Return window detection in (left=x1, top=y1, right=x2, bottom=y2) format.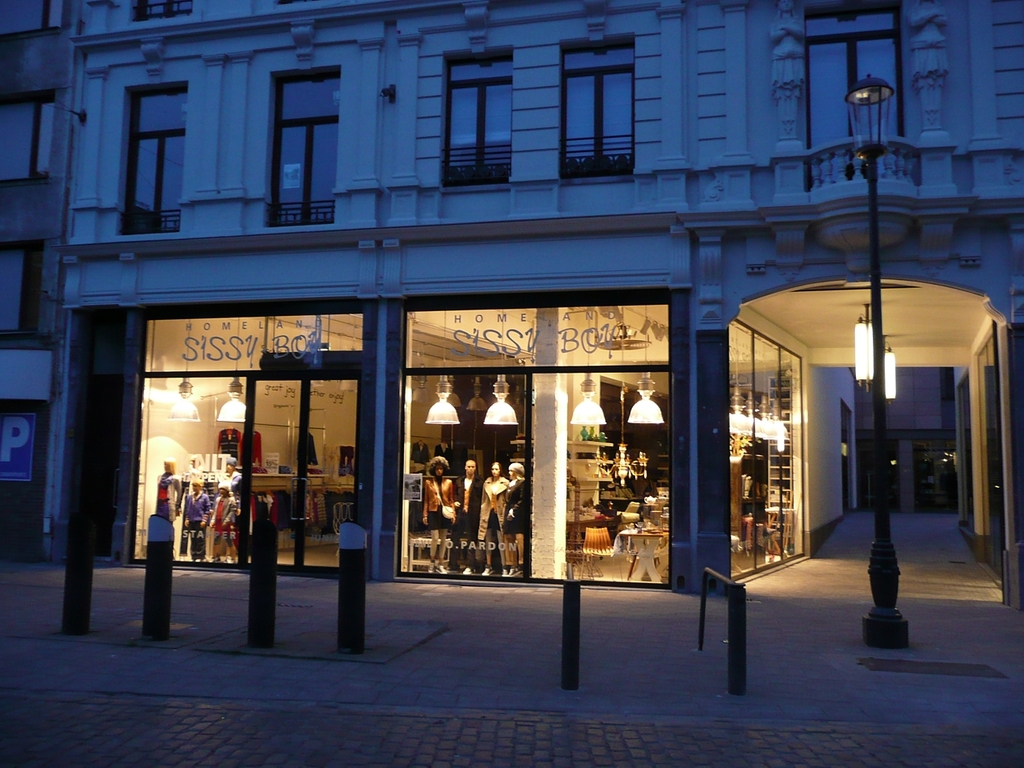
(left=806, top=6, right=905, bottom=196).
